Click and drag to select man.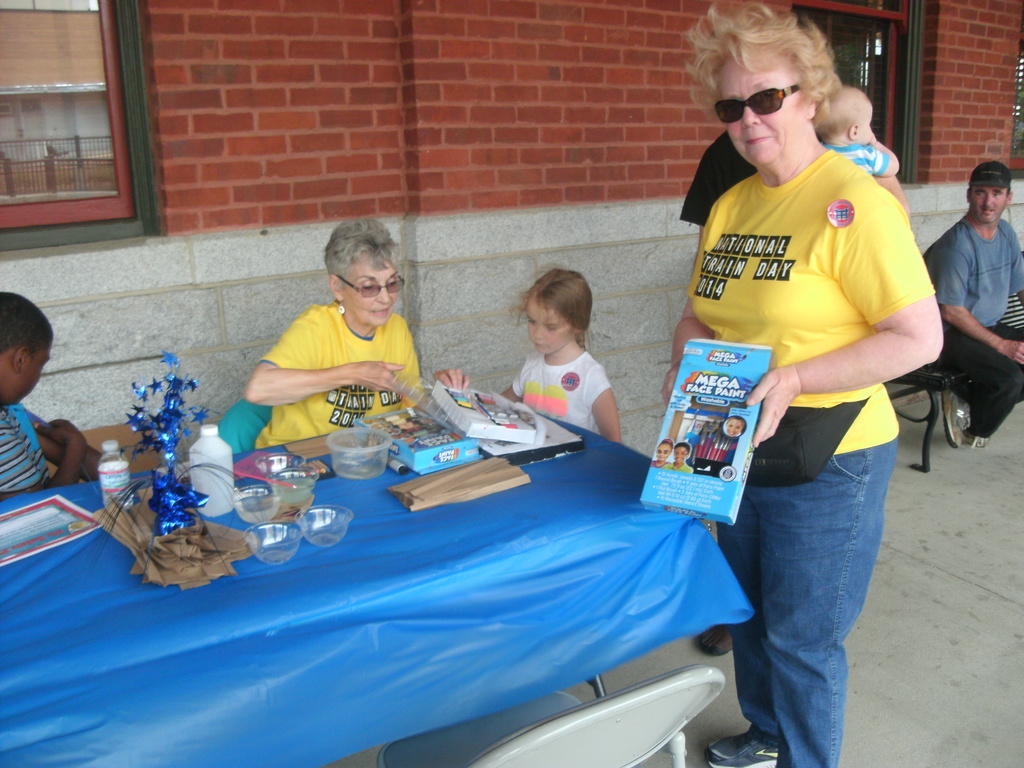
Selection: <box>934,147,1023,390</box>.
